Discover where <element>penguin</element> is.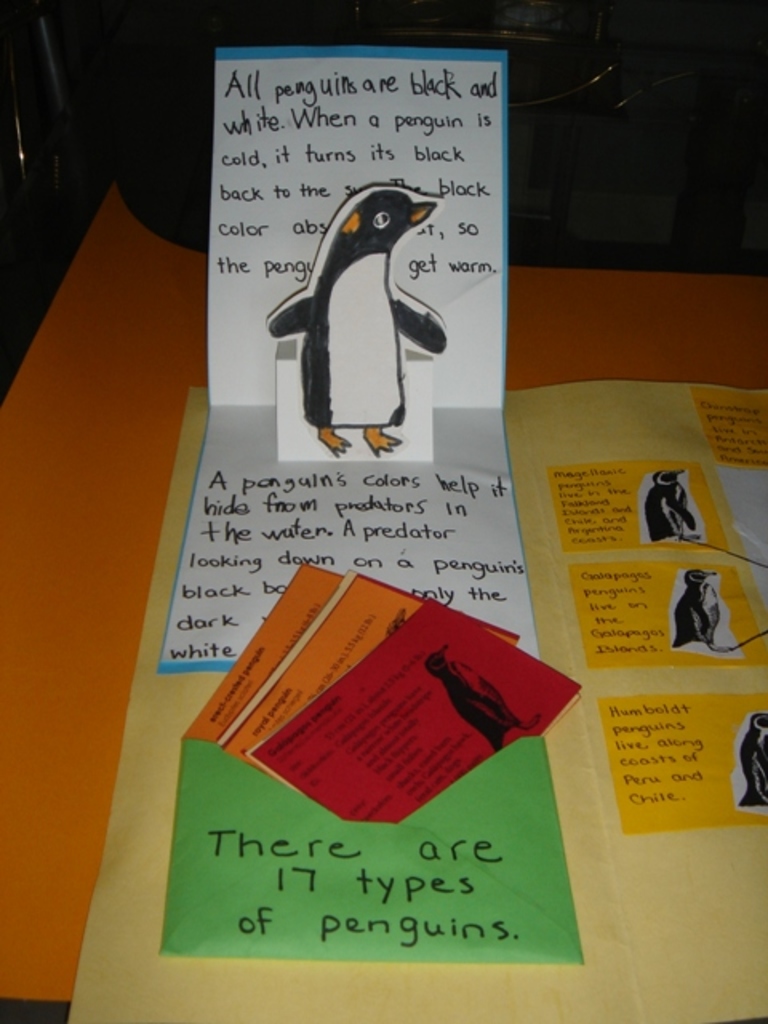
Discovered at l=734, t=712, r=766, b=802.
